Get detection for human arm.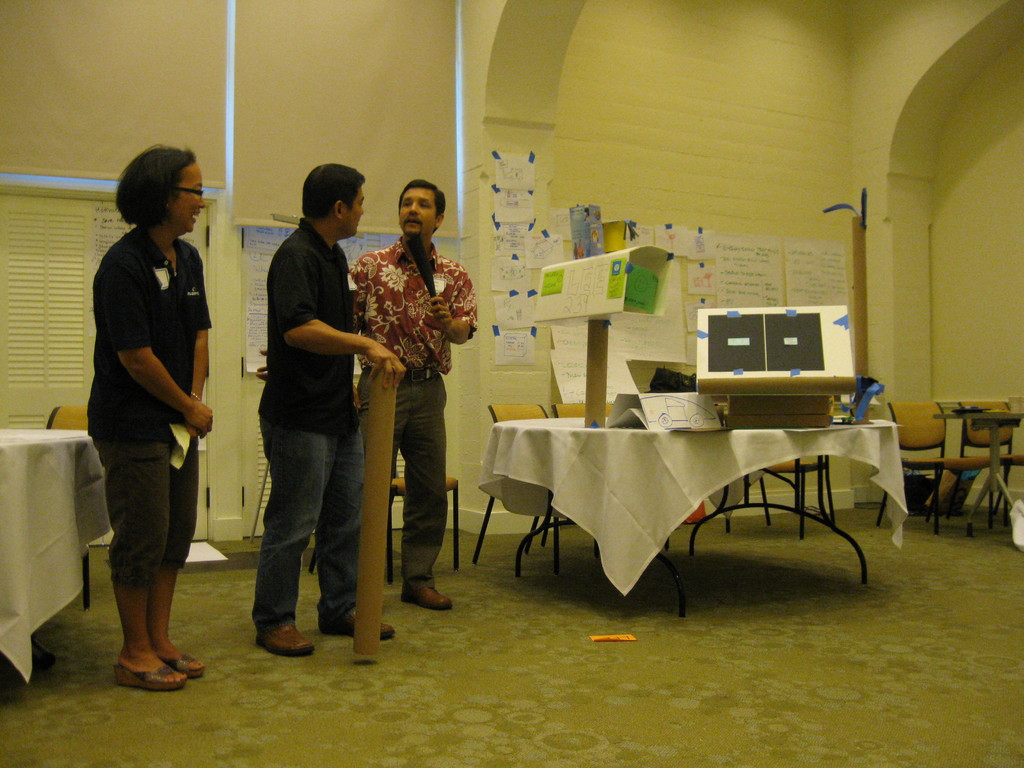
Detection: 273, 244, 412, 388.
